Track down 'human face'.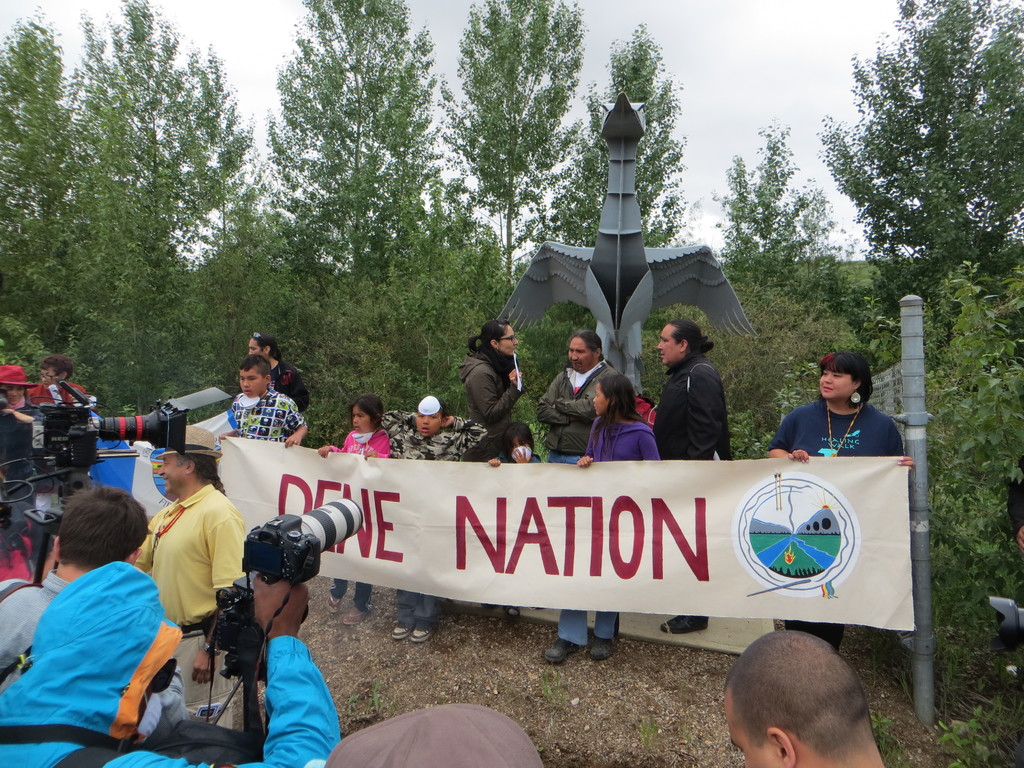
Tracked to 239,367,262,399.
